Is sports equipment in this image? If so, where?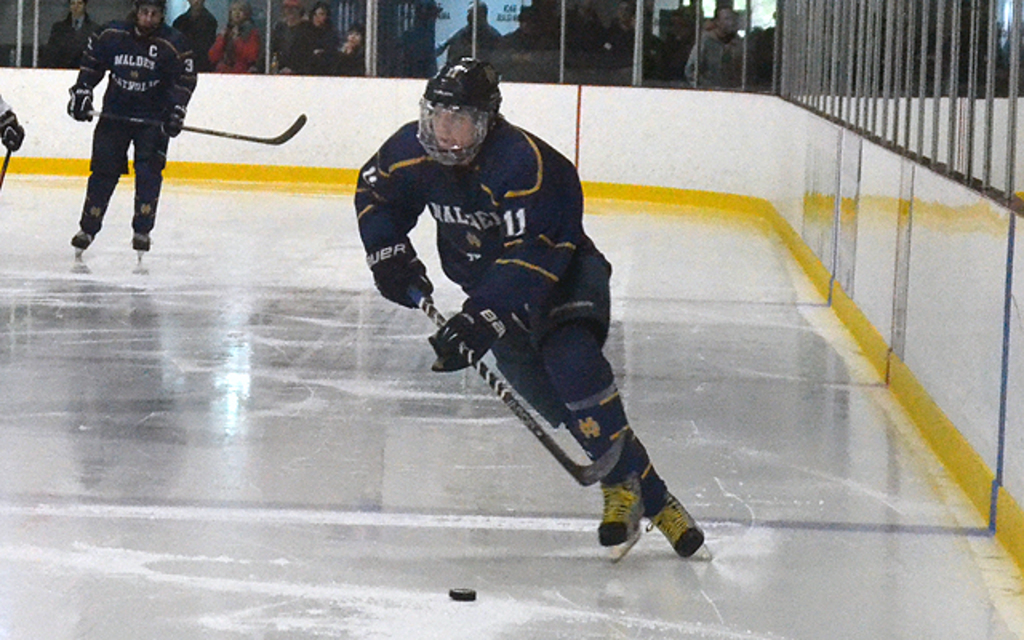
Yes, at bbox=[405, 283, 629, 491].
